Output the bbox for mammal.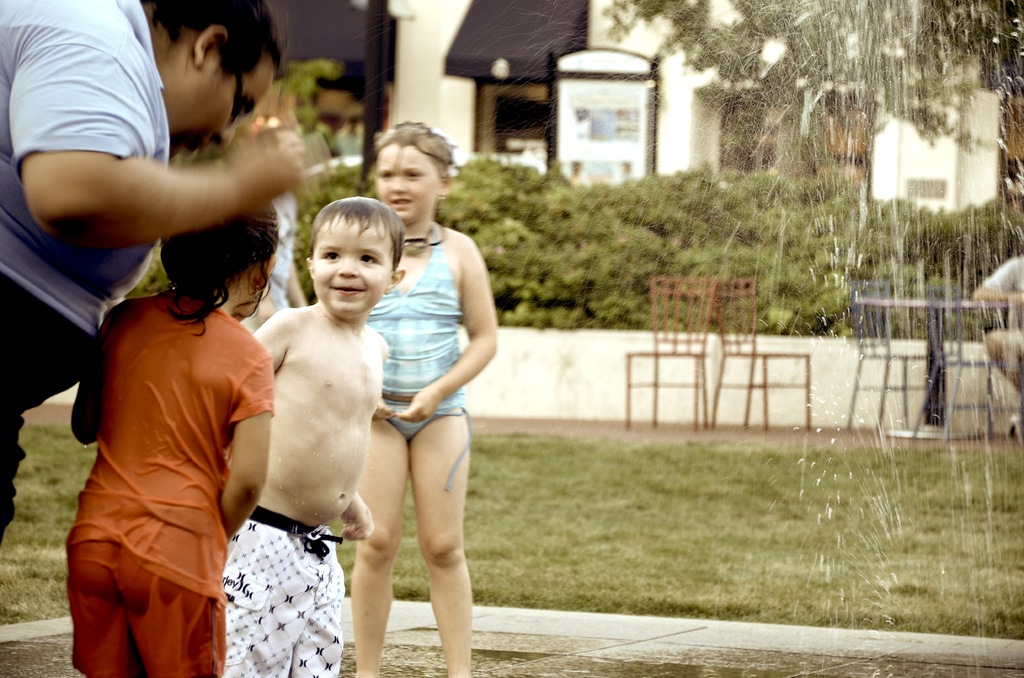
locate(348, 121, 499, 677).
